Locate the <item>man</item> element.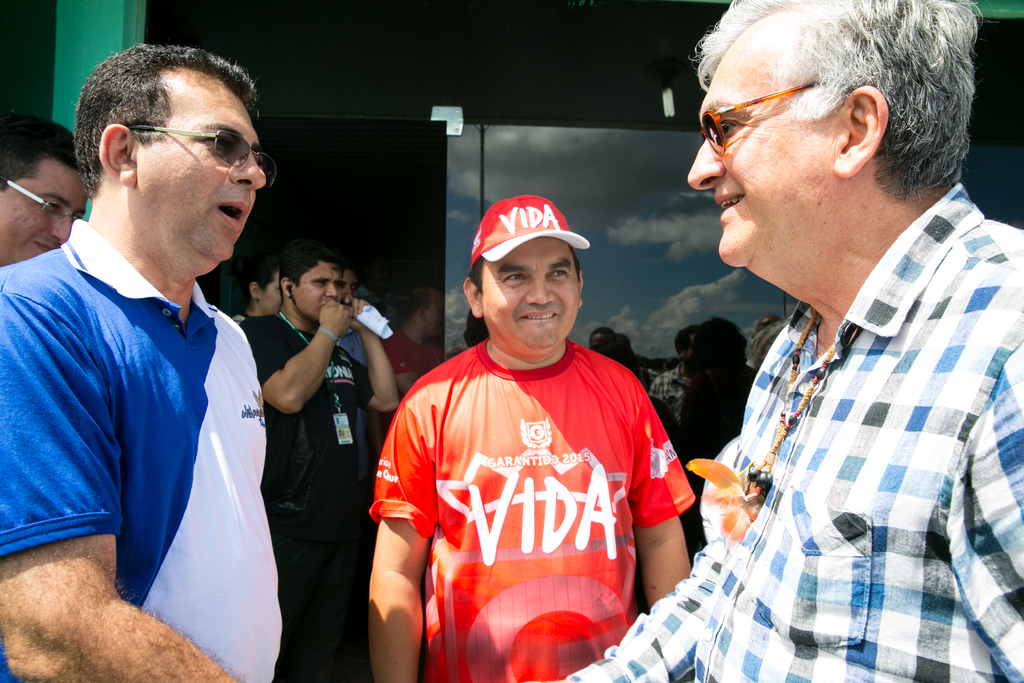
Element bbox: Rect(563, 0, 1023, 682).
